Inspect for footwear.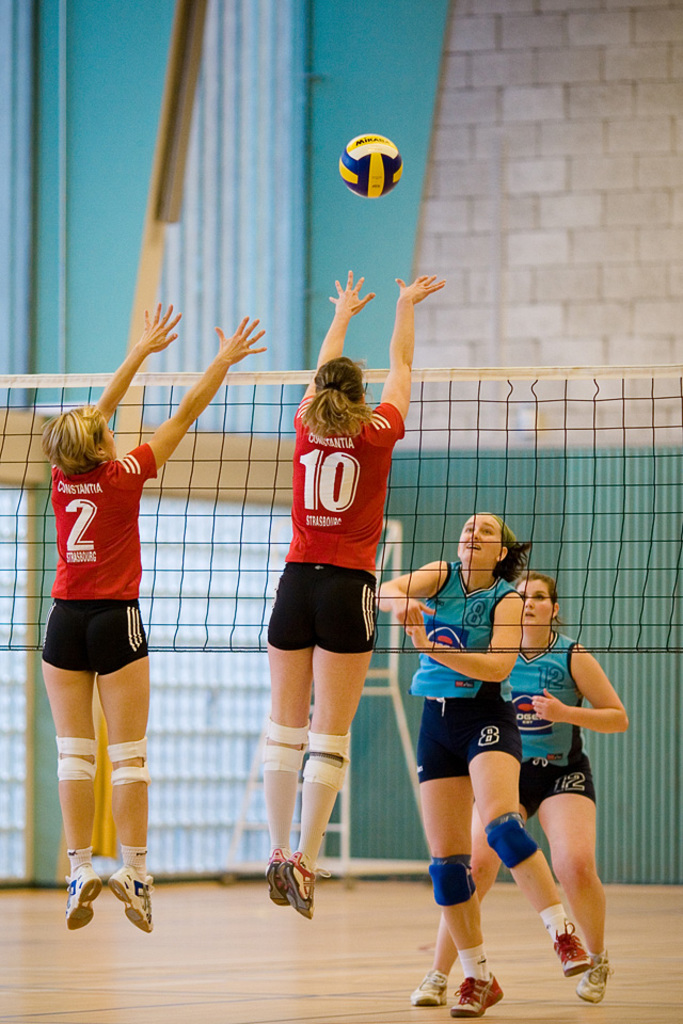
Inspection: [x1=449, y1=969, x2=506, y2=1021].
